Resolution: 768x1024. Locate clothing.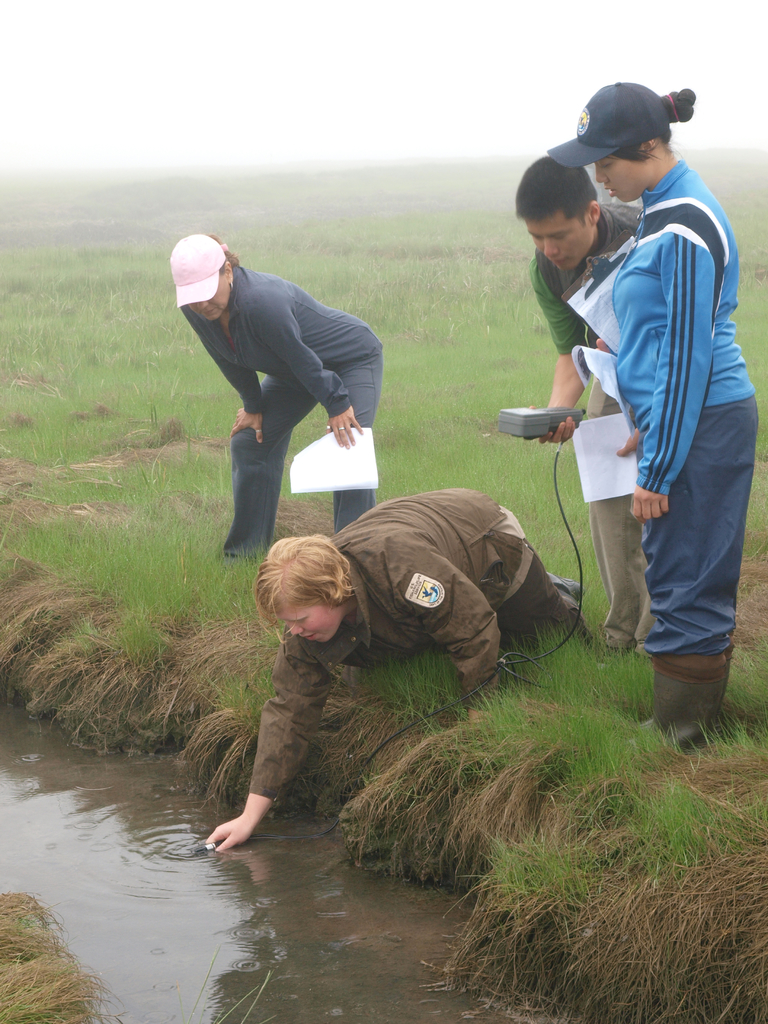
box(568, 102, 753, 724).
